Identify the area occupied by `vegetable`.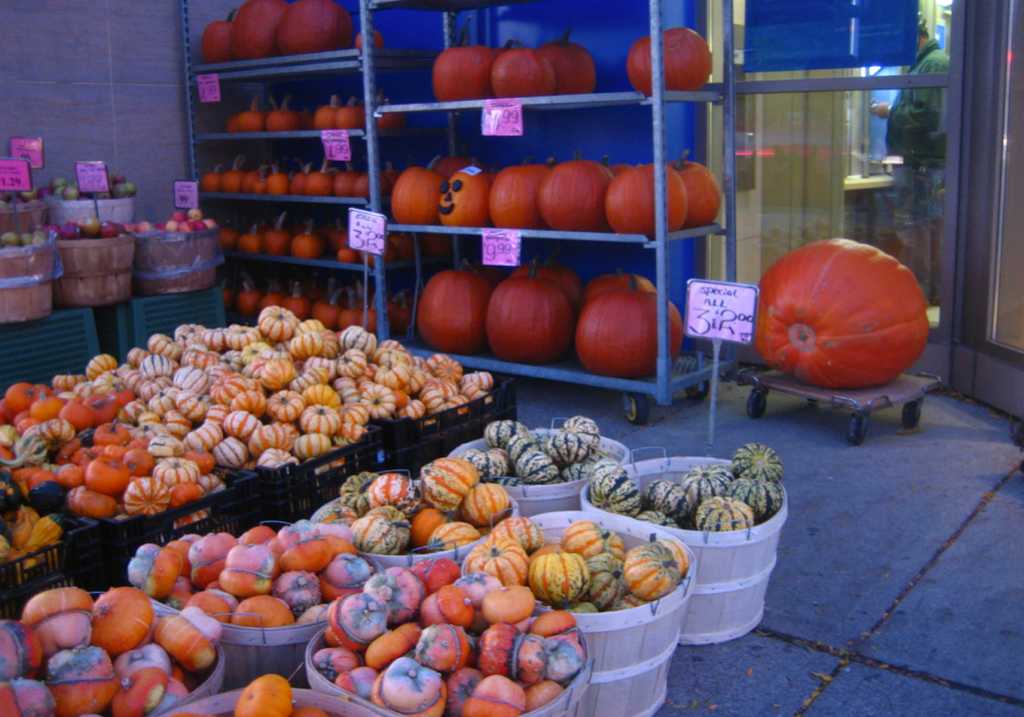
Area: locate(21, 514, 65, 556).
